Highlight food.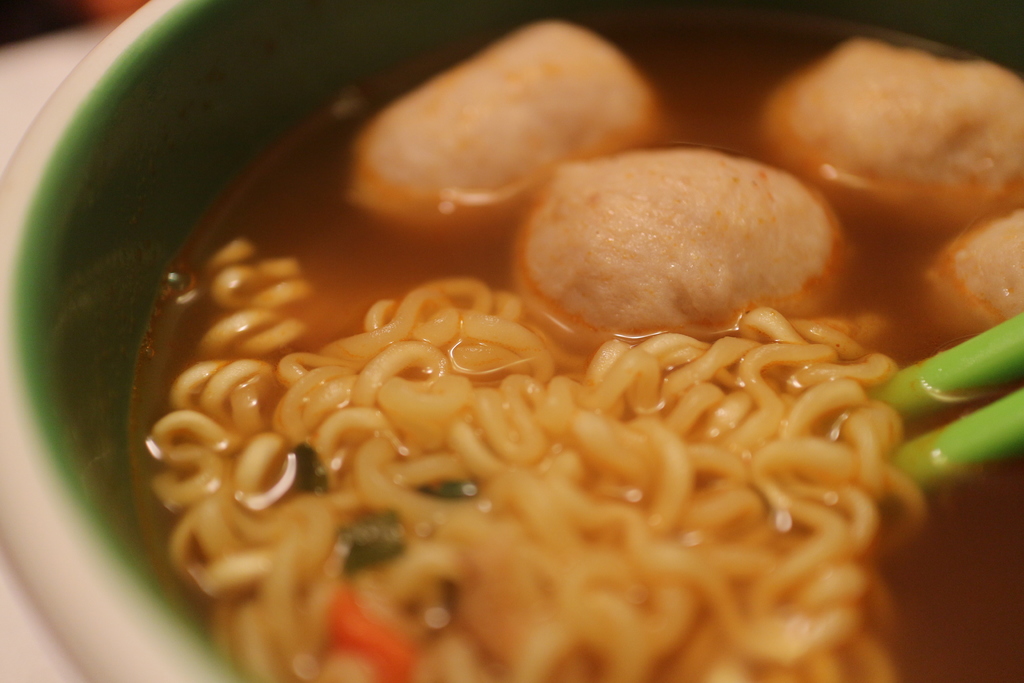
Highlighted region: [left=518, top=139, right=835, bottom=344].
